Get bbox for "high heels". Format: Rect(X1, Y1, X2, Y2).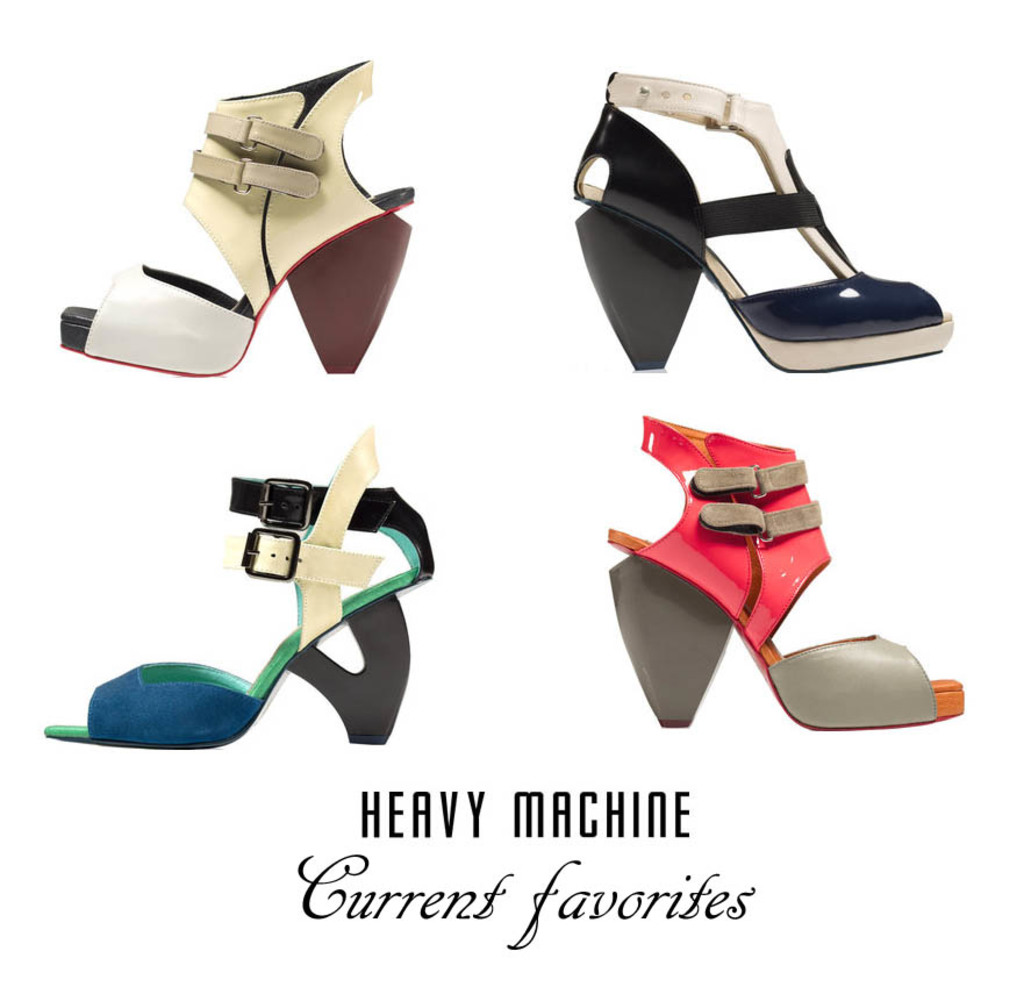
Rect(43, 423, 436, 746).
